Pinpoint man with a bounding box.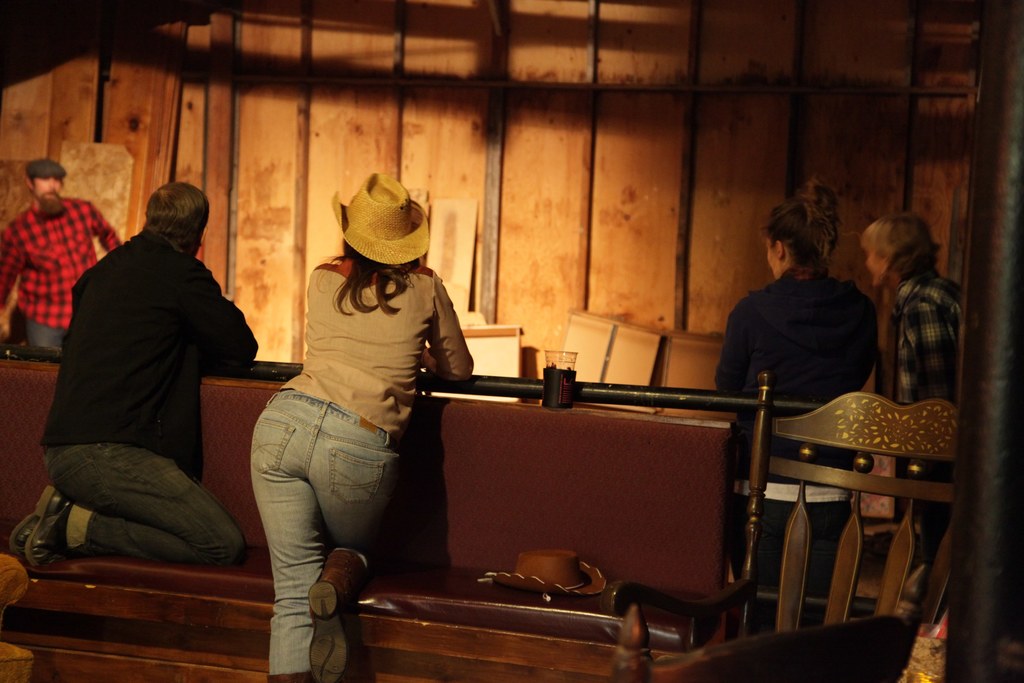
(35, 167, 260, 580).
